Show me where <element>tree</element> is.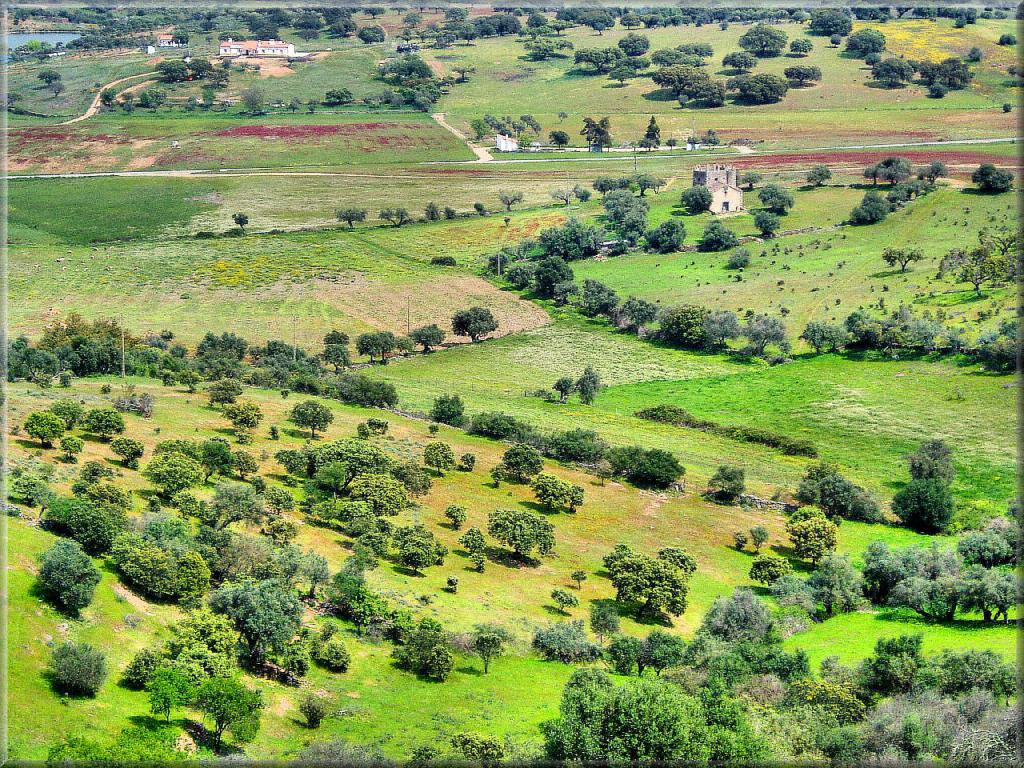
<element>tree</element> is at Rect(526, 472, 584, 514).
